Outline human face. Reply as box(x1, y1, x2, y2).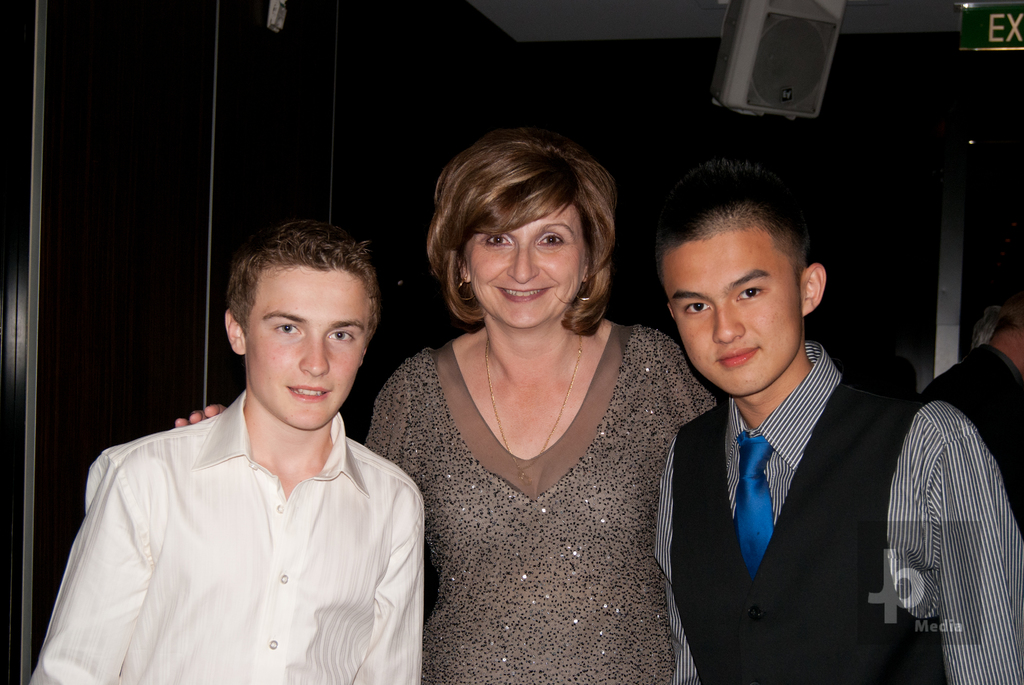
box(246, 258, 367, 429).
